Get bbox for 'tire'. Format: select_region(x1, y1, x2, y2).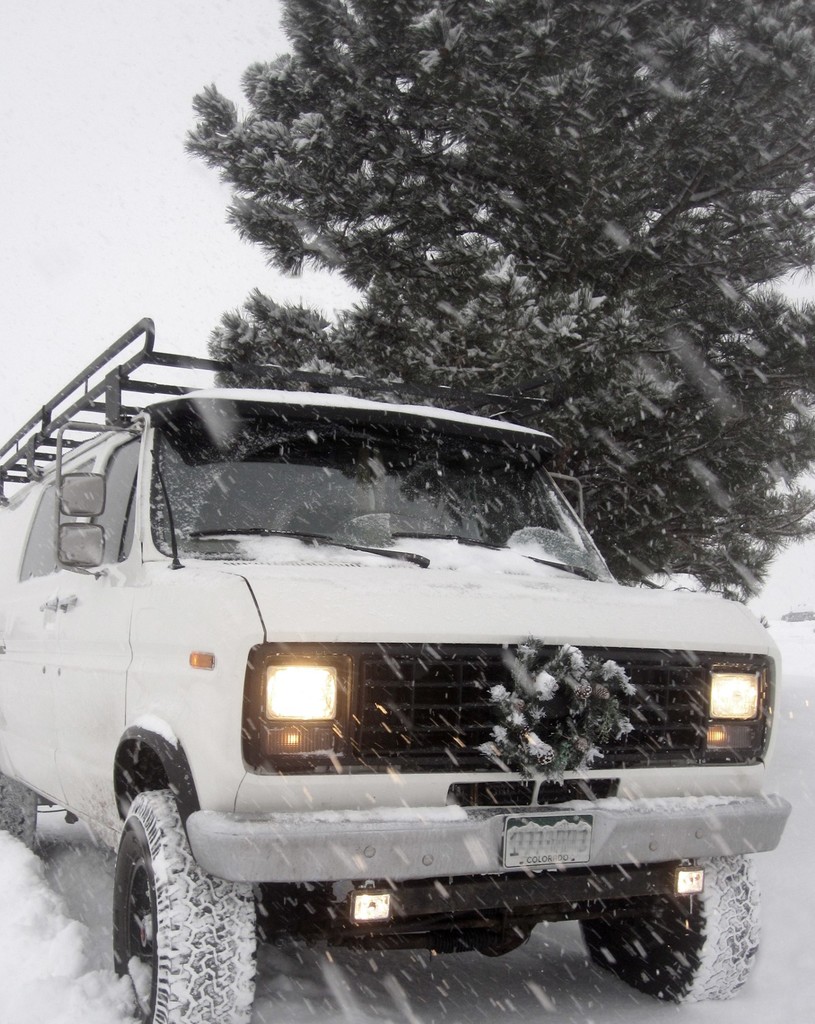
select_region(112, 787, 264, 1023).
